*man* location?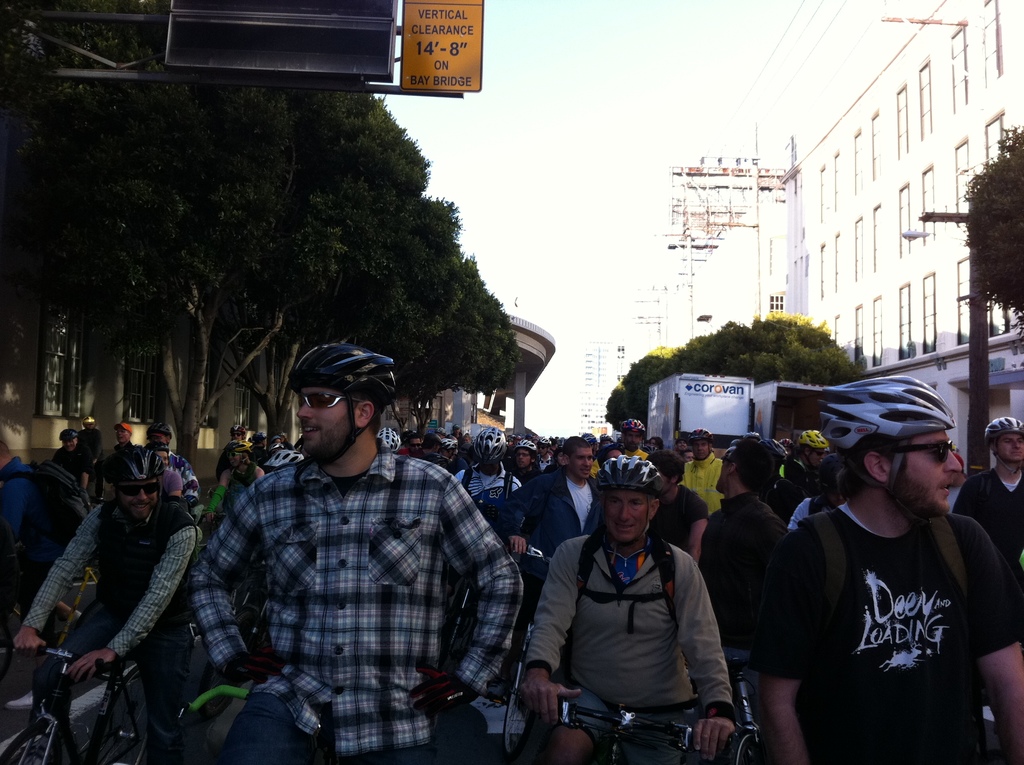
<bbox>185, 346, 510, 748</bbox>
